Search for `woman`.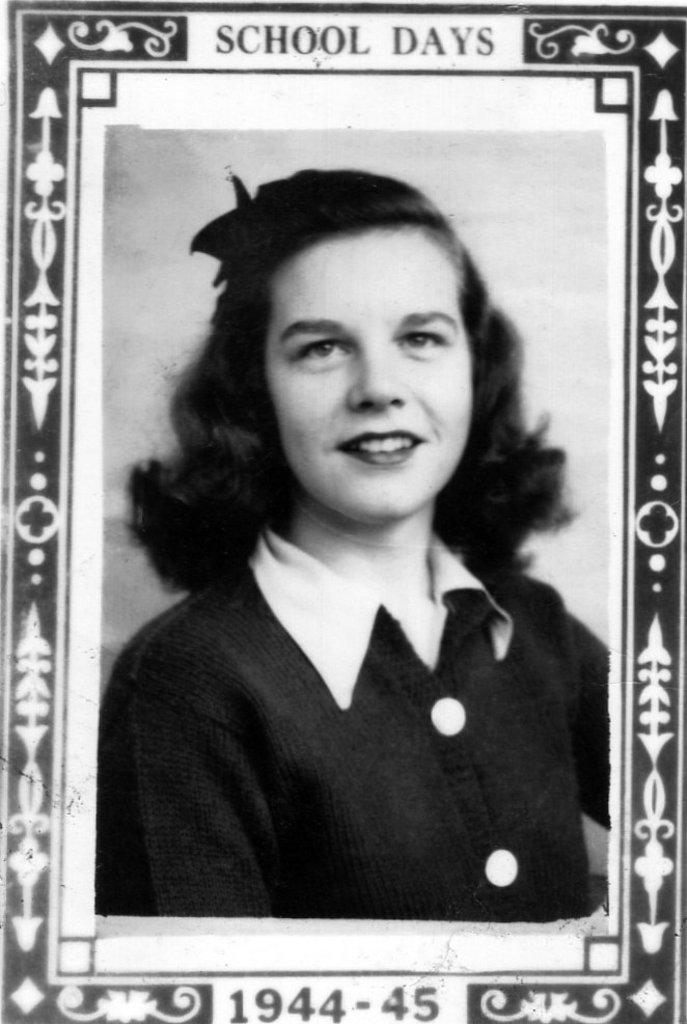
Found at bbox=[94, 159, 609, 917].
